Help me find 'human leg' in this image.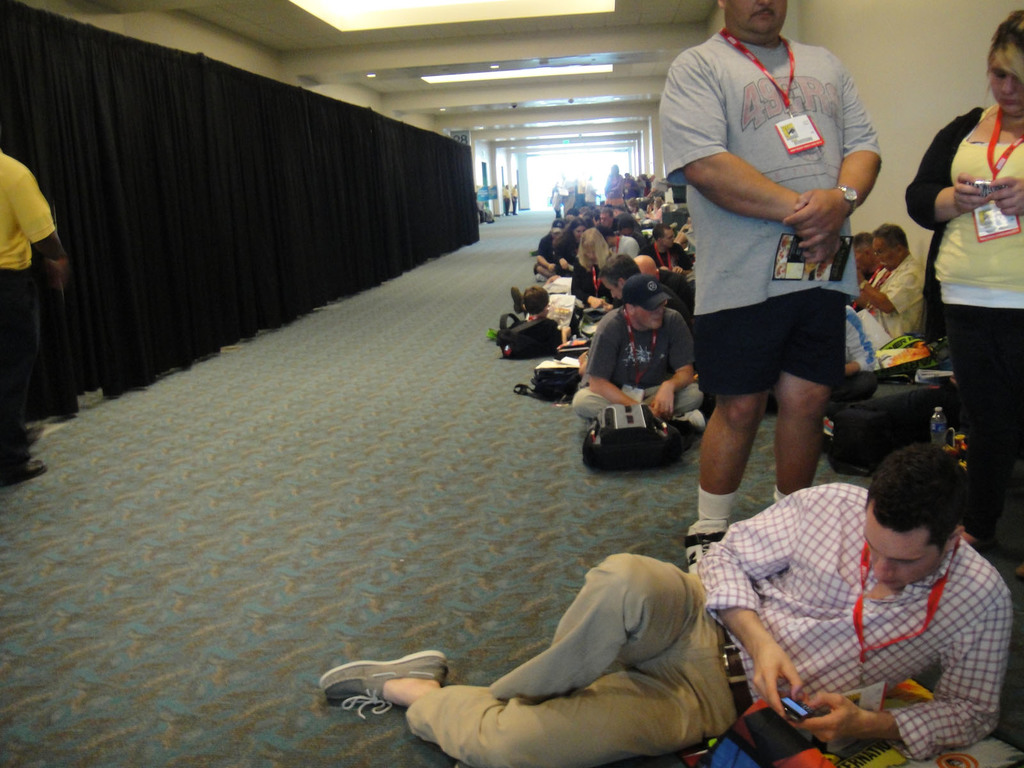
Found it: 684:385:767:569.
